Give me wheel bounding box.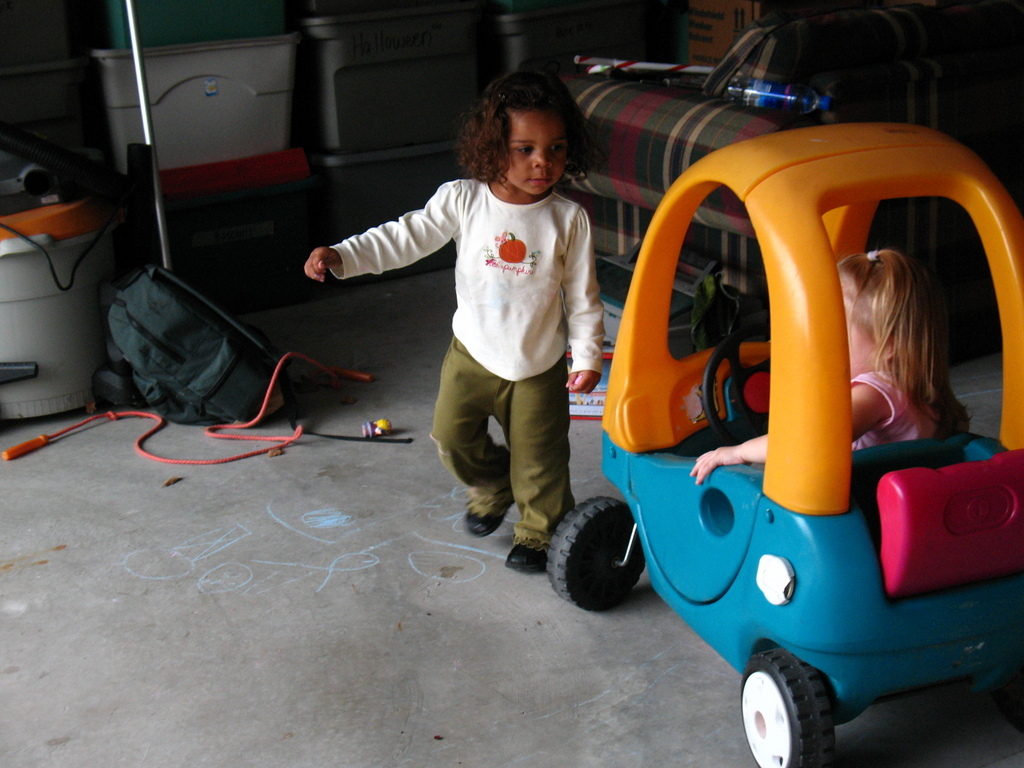
box(746, 659, 850, 758).
